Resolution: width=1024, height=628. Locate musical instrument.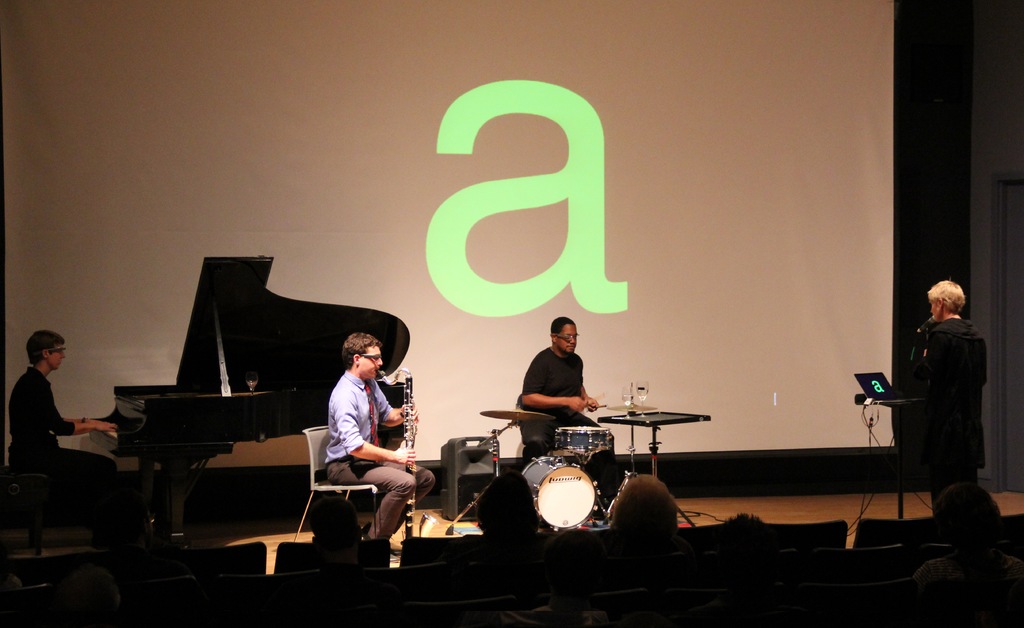
479 402 559 420.
